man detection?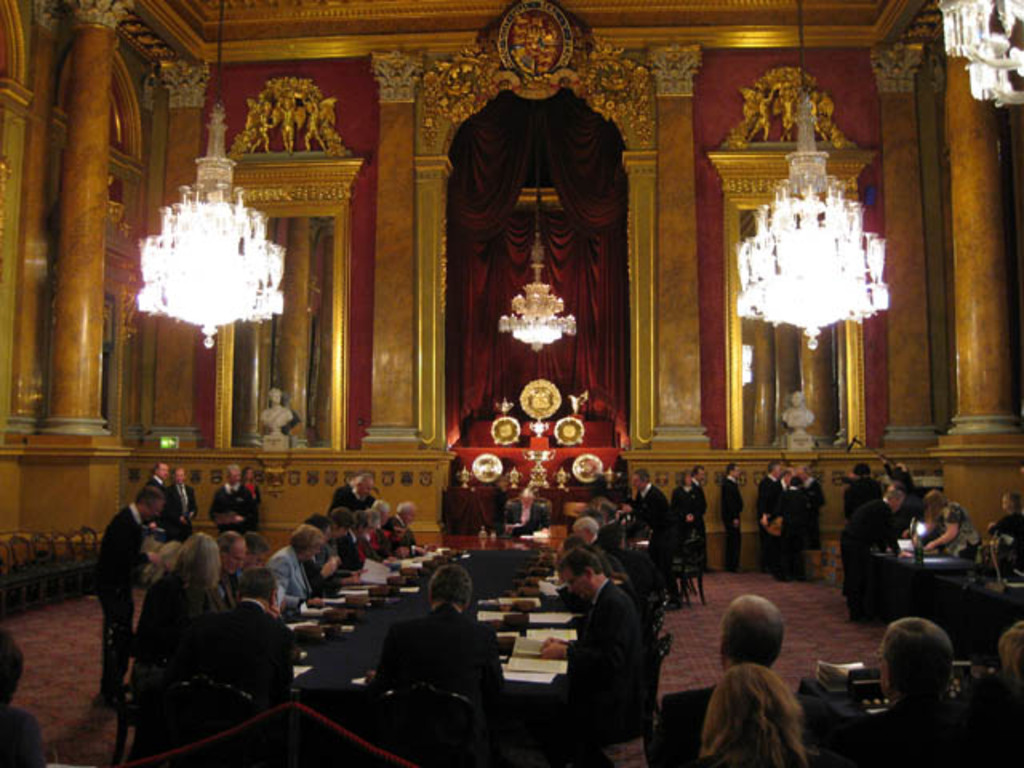
{"left": 147, "top": 459, "right": 170, "bottom": 568}
